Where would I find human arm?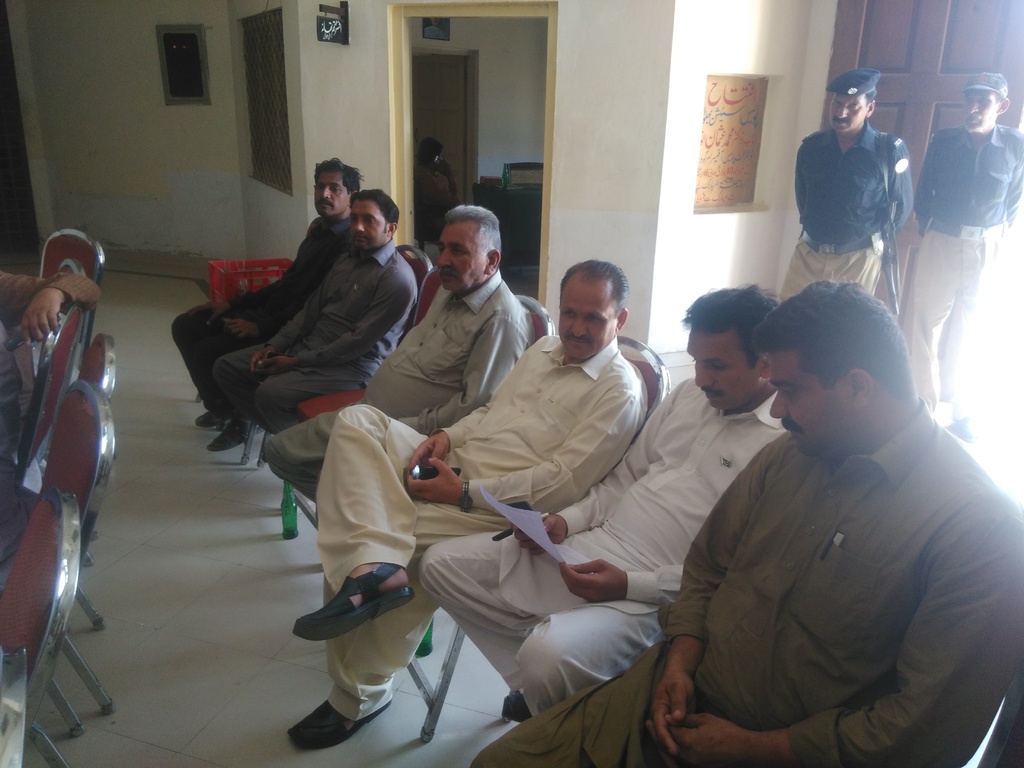
At 1007:127:1023:244.
